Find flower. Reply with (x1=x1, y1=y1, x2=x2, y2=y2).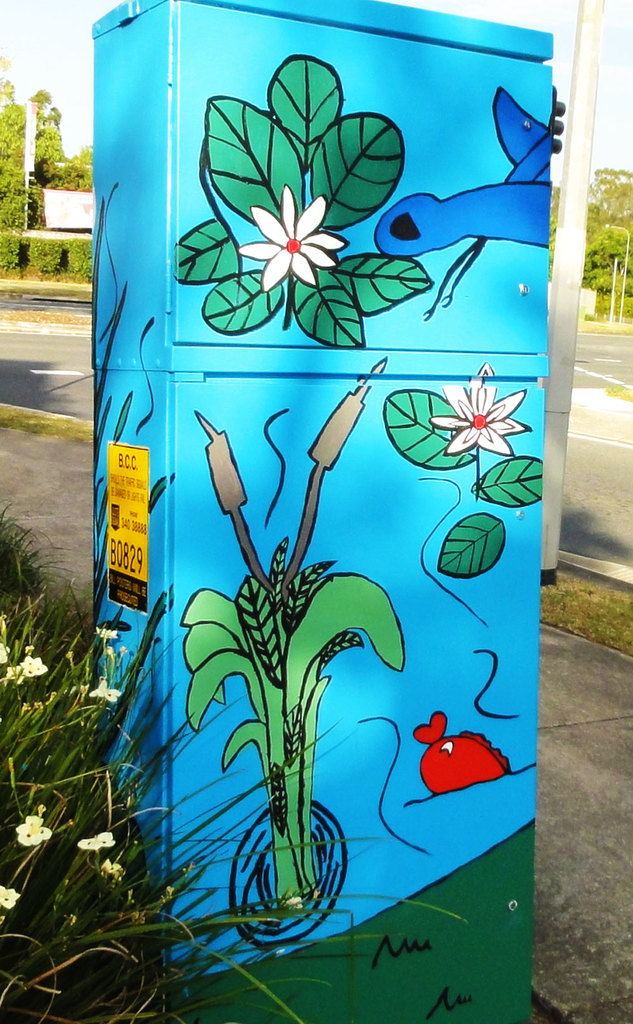
(x1=238, y1=188, x2=341, y2=290).
